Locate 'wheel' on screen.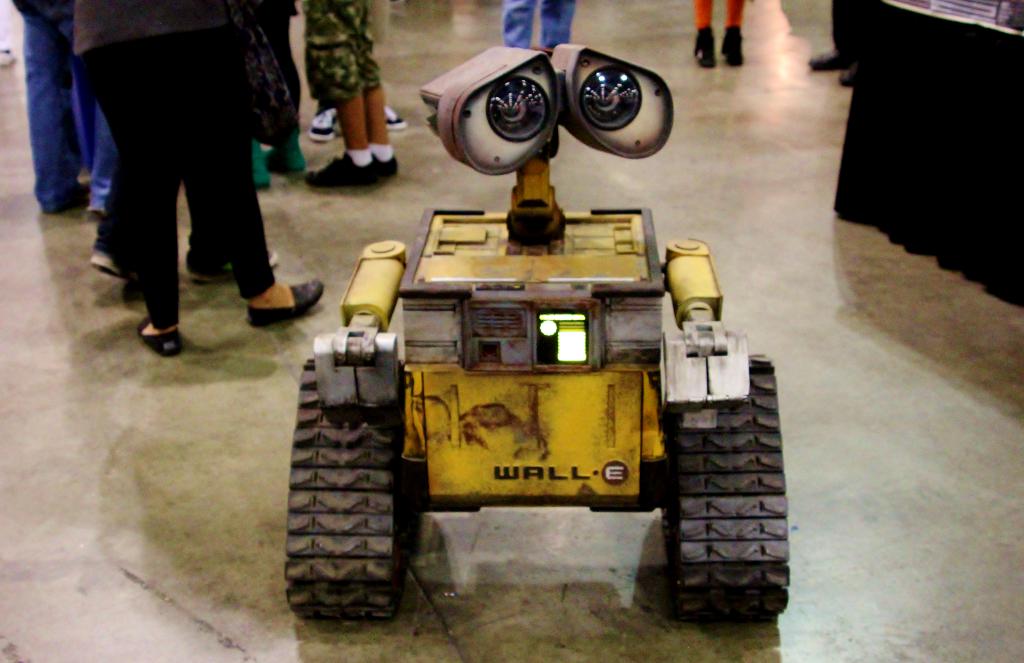
On screen at [658, 350, 792, 628].
